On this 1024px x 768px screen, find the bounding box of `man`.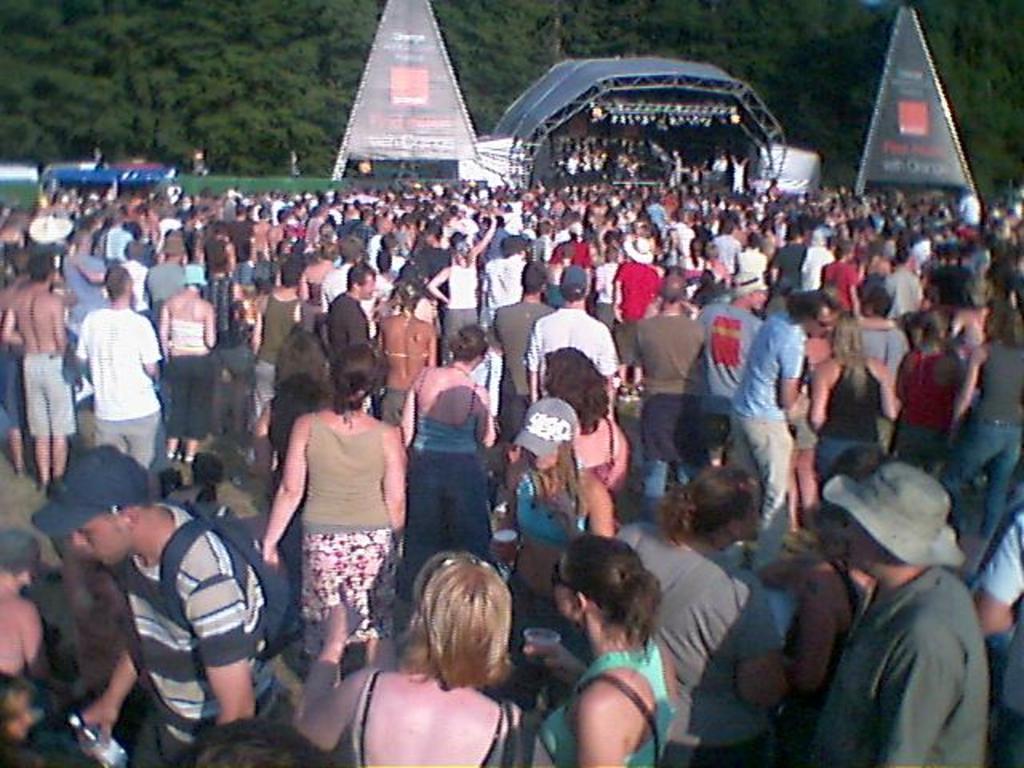
Bounding box: [left=797, top=461, right=982, bottom=766].
